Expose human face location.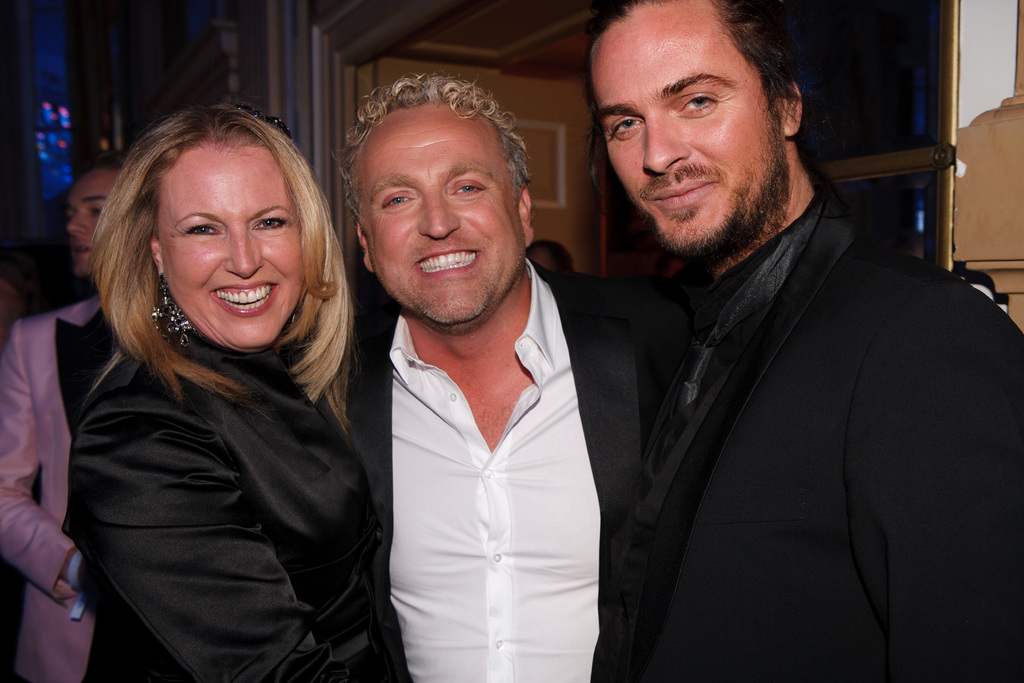
Exposed at detection(67, 170, 106, 285).
